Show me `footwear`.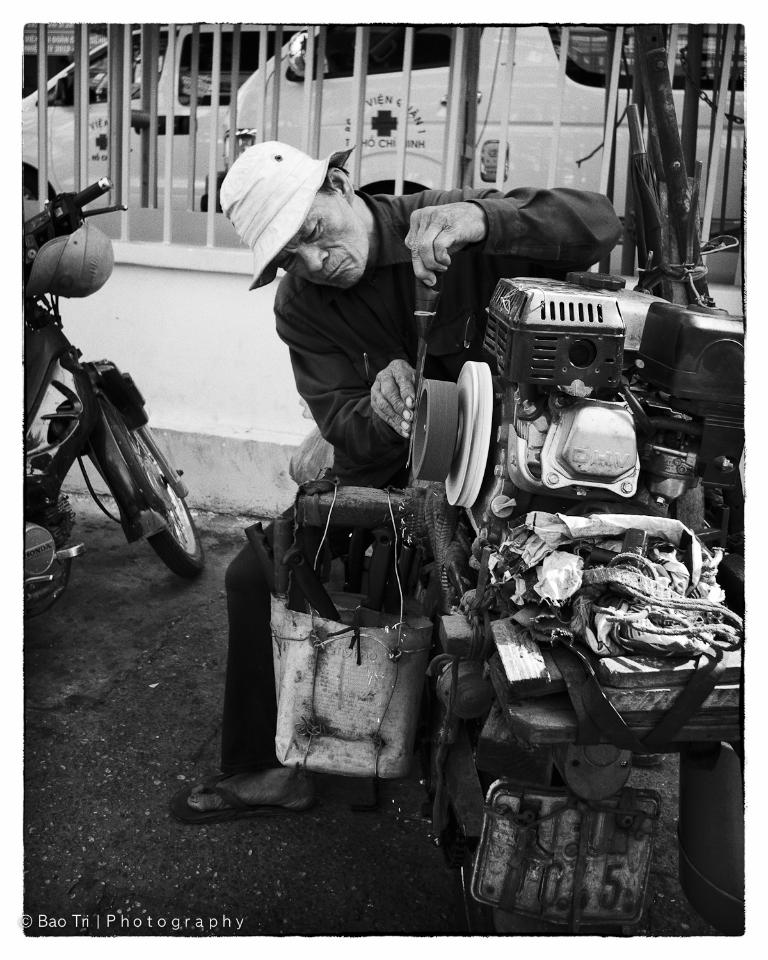
`footwear` is here: detection(164, 772, 320, 820).
